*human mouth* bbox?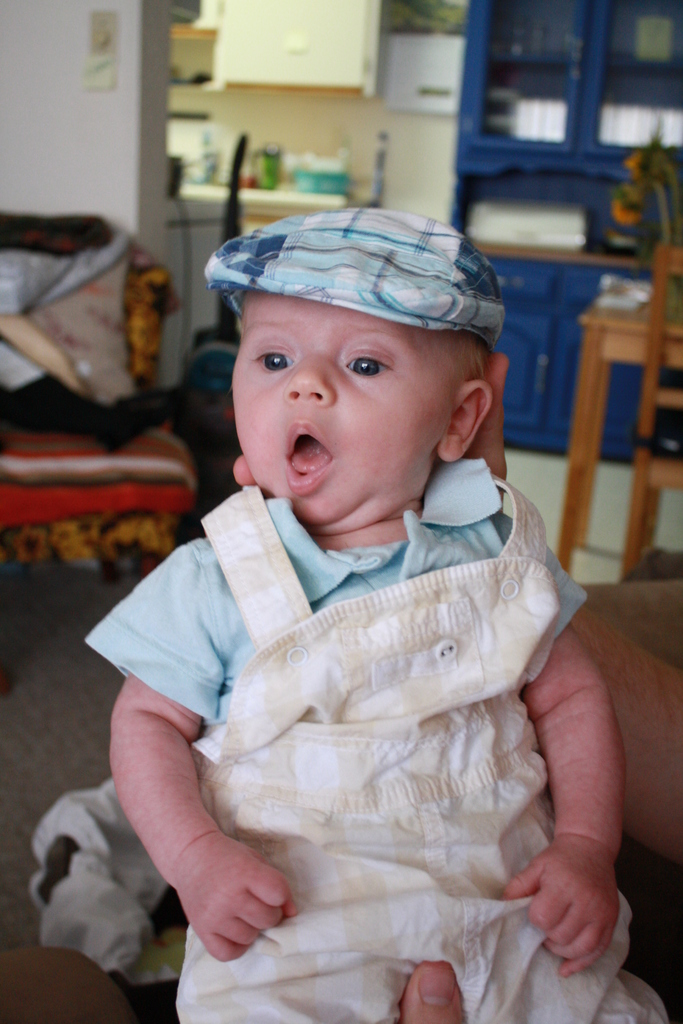
l=271, t=415, r=341, b=505
